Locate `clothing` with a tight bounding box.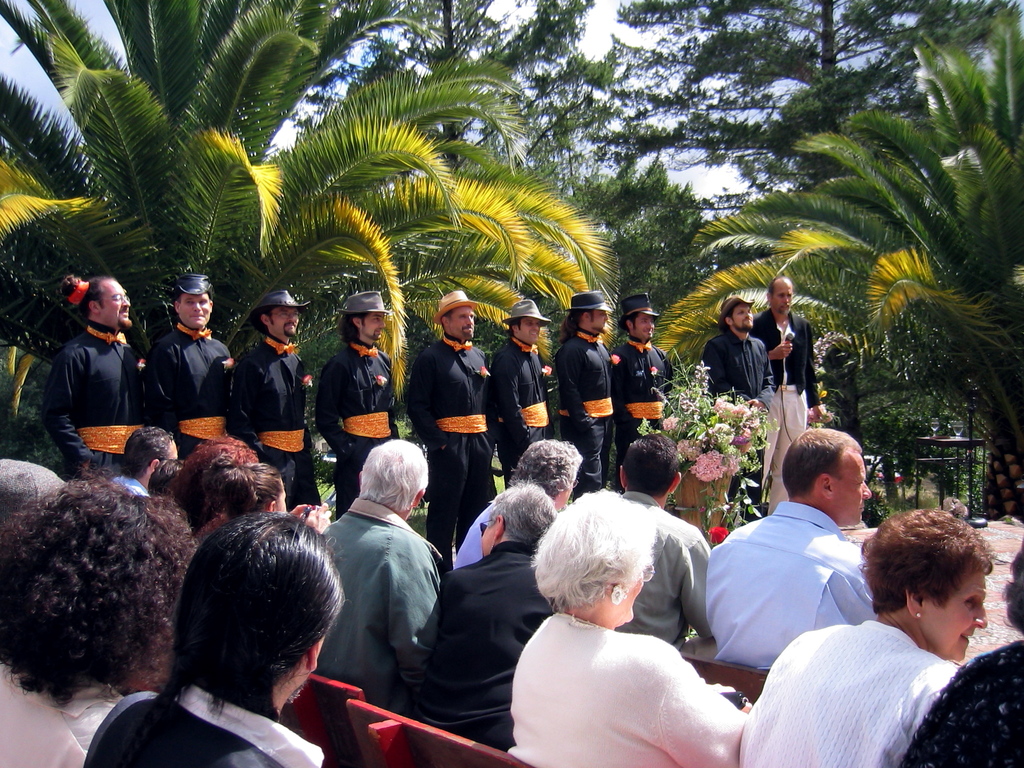
452:500:493:567.
